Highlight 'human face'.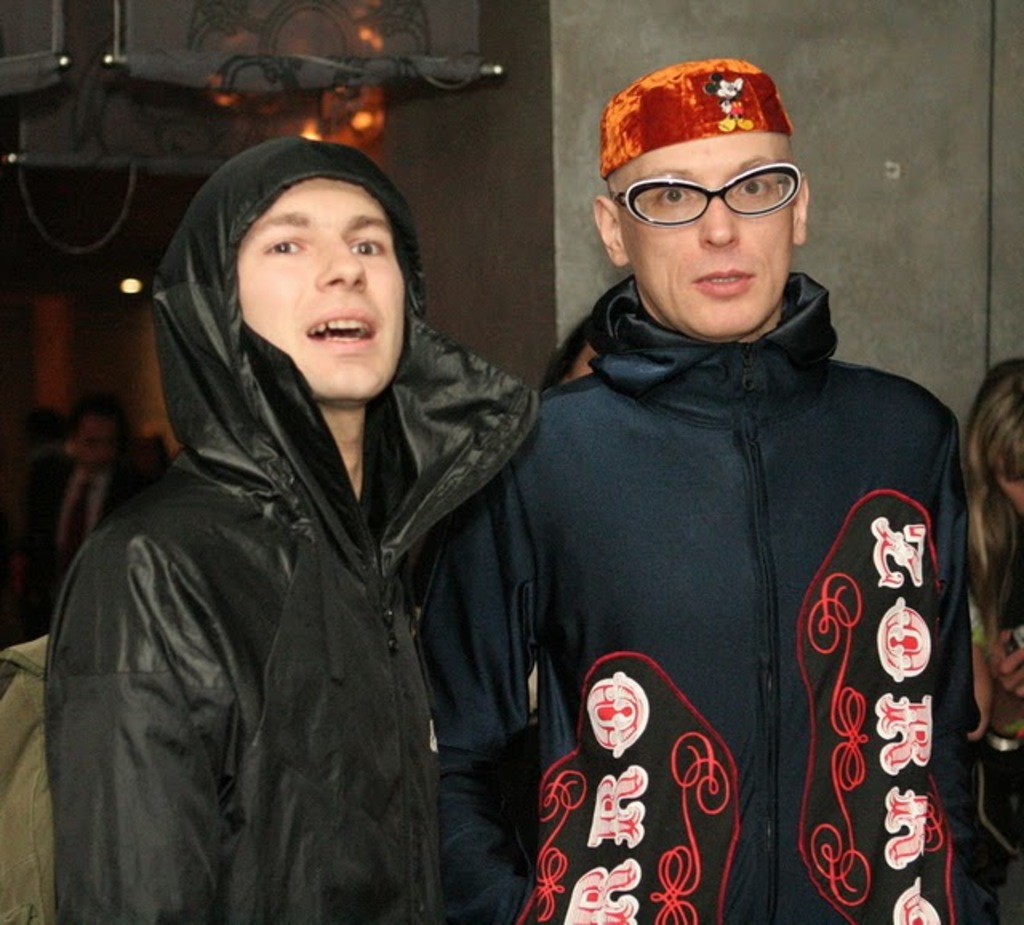
Highlighted region: l=240, t=179, r=408, b=408.
